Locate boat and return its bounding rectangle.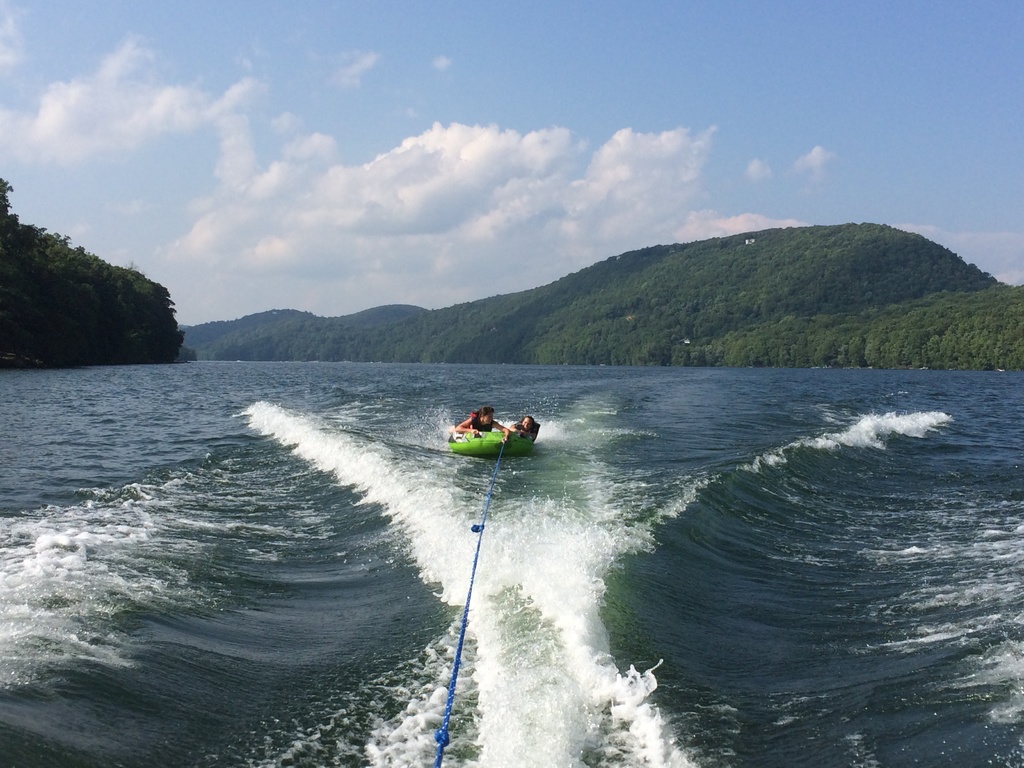
bbox=(432, 412, 548, 468).
